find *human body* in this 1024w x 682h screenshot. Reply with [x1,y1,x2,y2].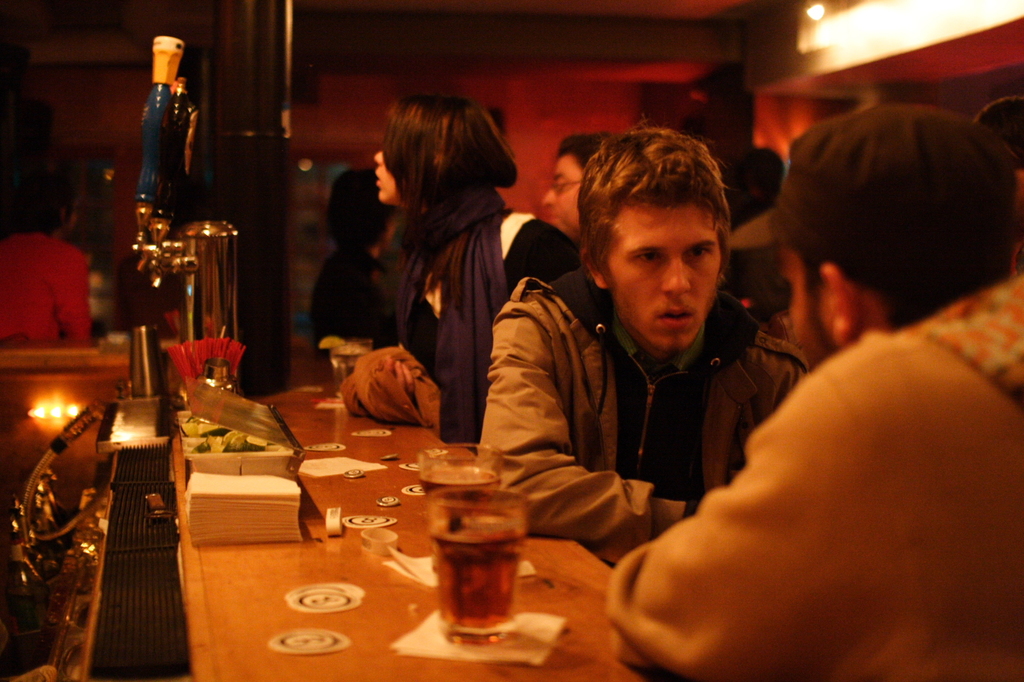
[601,102,1023,681].
